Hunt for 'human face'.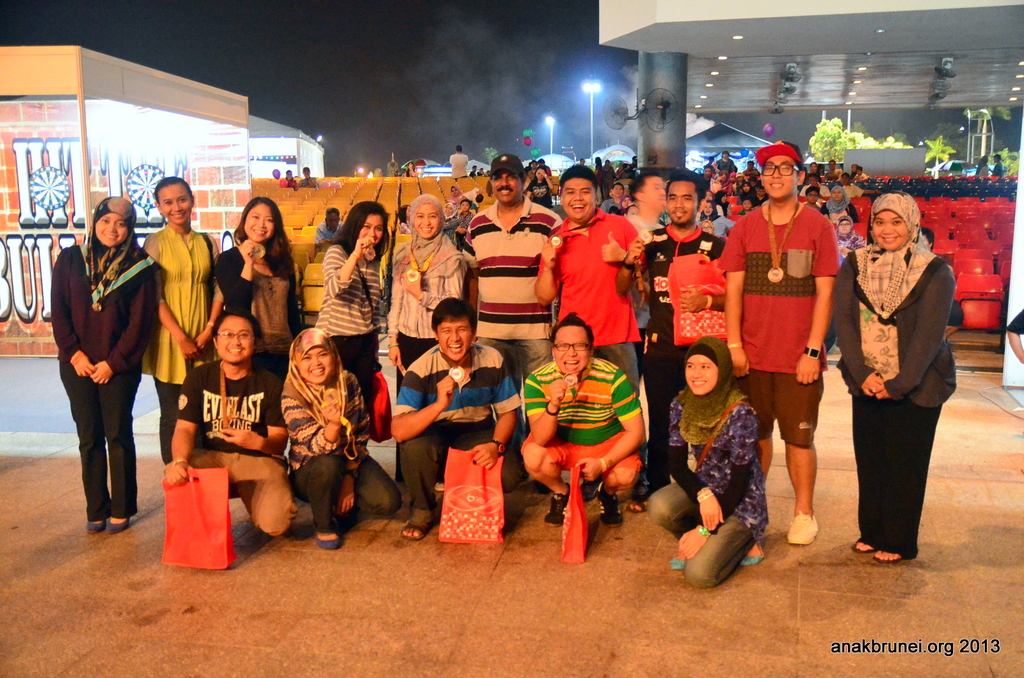
Hunted down at rect(362, 212, 386, 244).
